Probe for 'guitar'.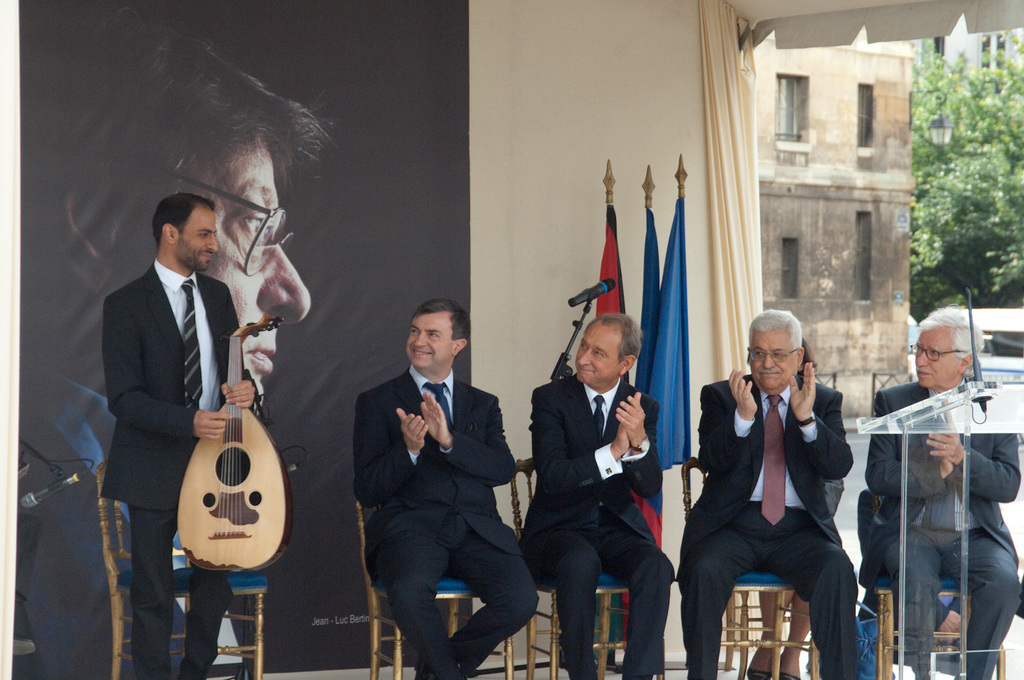
Probe result: (176, 317, 284, 575).
